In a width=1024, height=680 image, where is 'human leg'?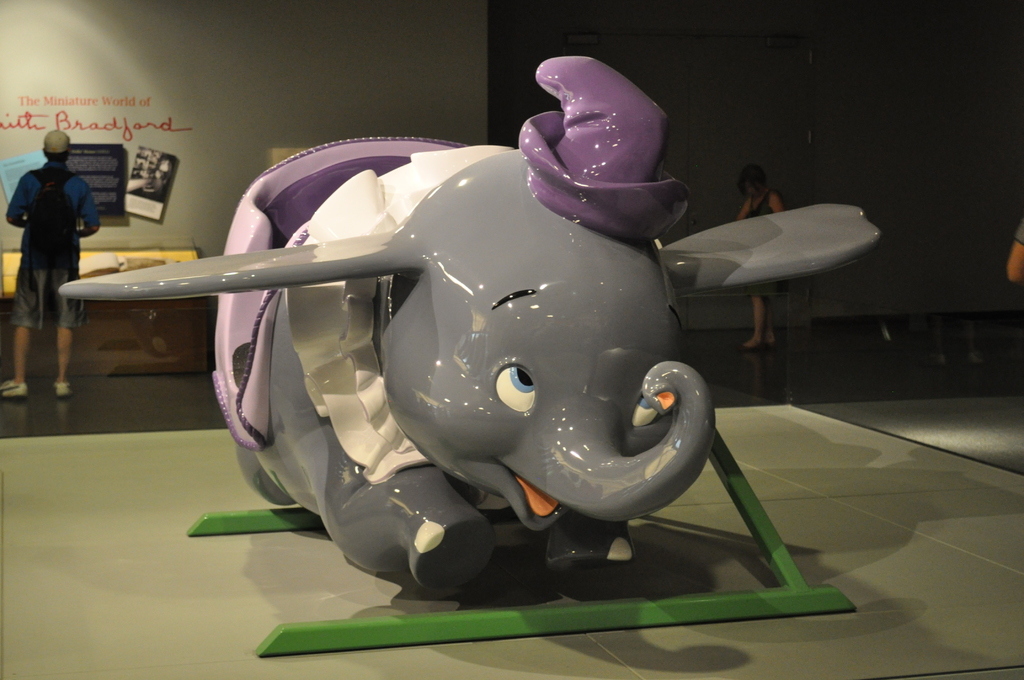
744/296/767/353.
